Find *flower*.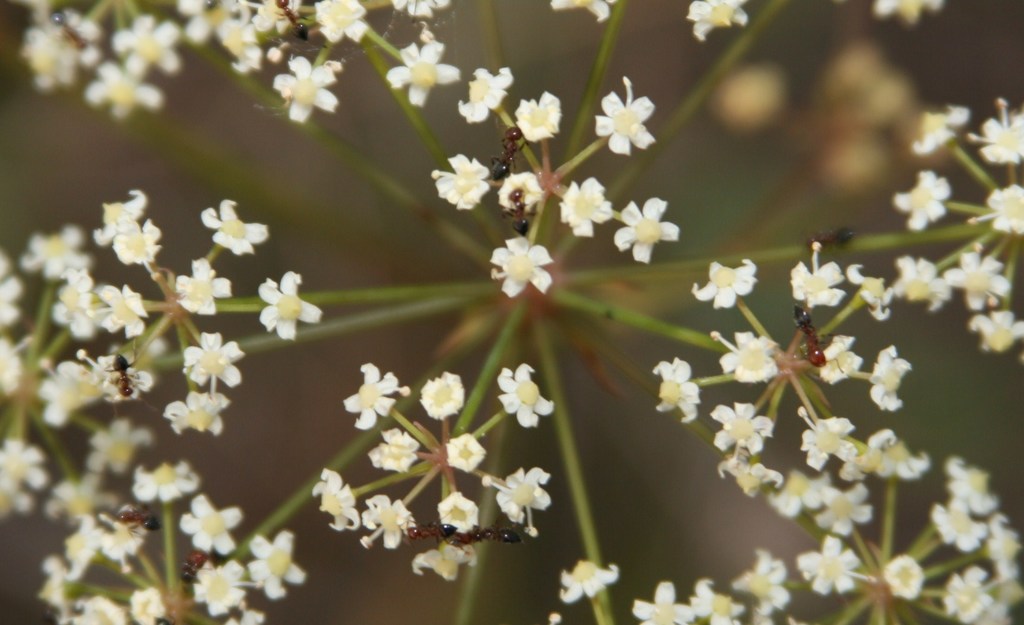
{"x1": 892, "y1": 169, "x2": 954, "y2": 232}.
